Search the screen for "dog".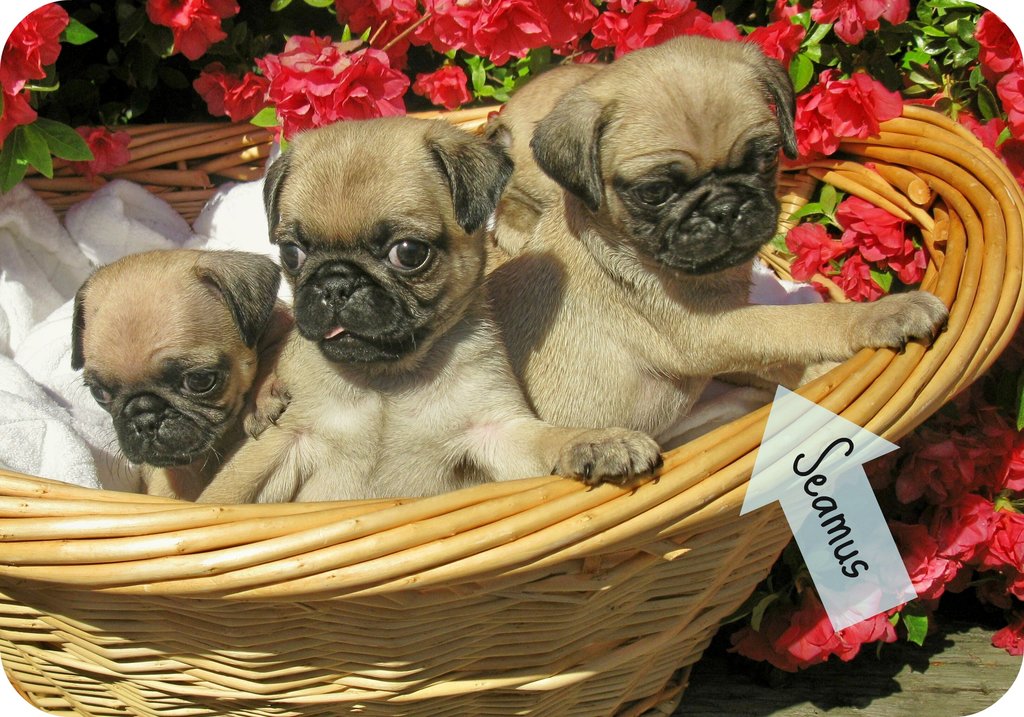
Found at l=483, t=35, r=953, b=444.
